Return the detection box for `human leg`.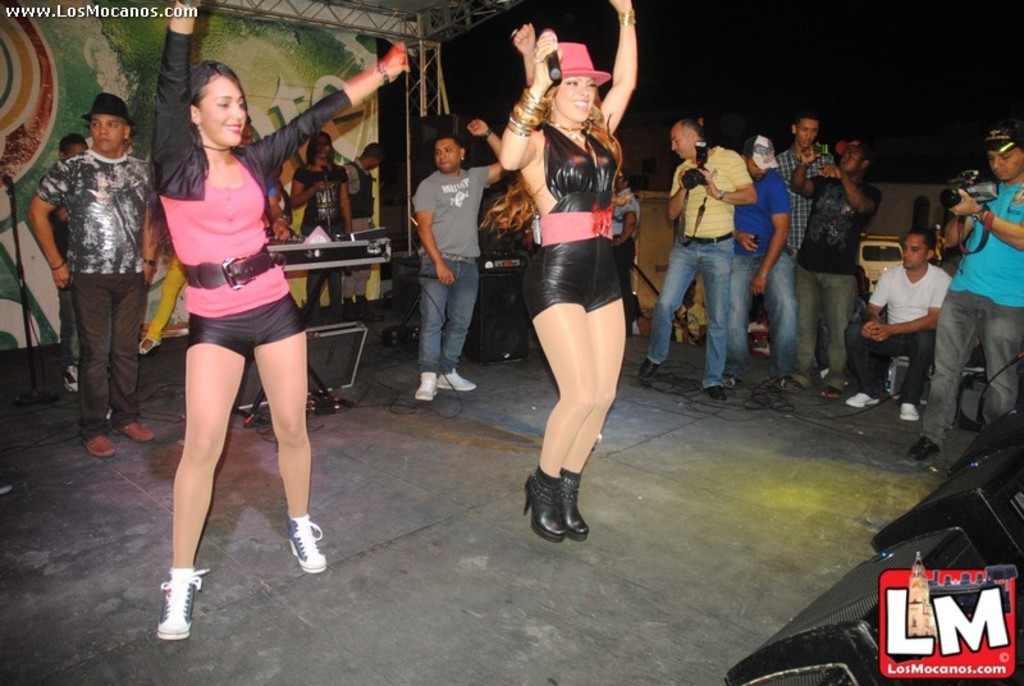
rect(77, 274, 165, 462).
